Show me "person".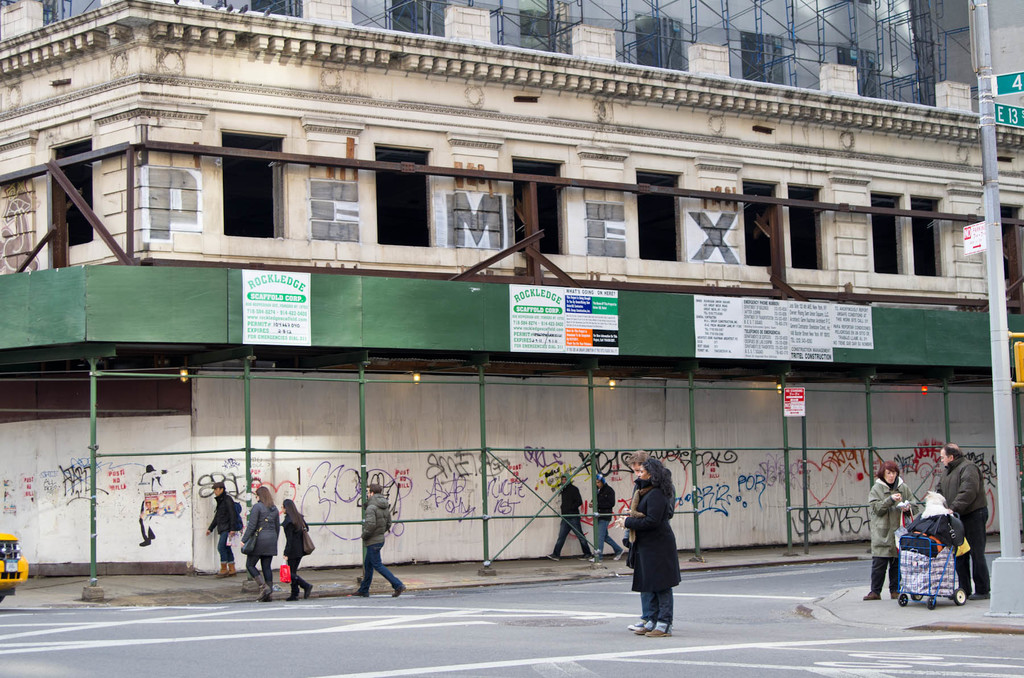
"person" is here: 941 446 986 599.
